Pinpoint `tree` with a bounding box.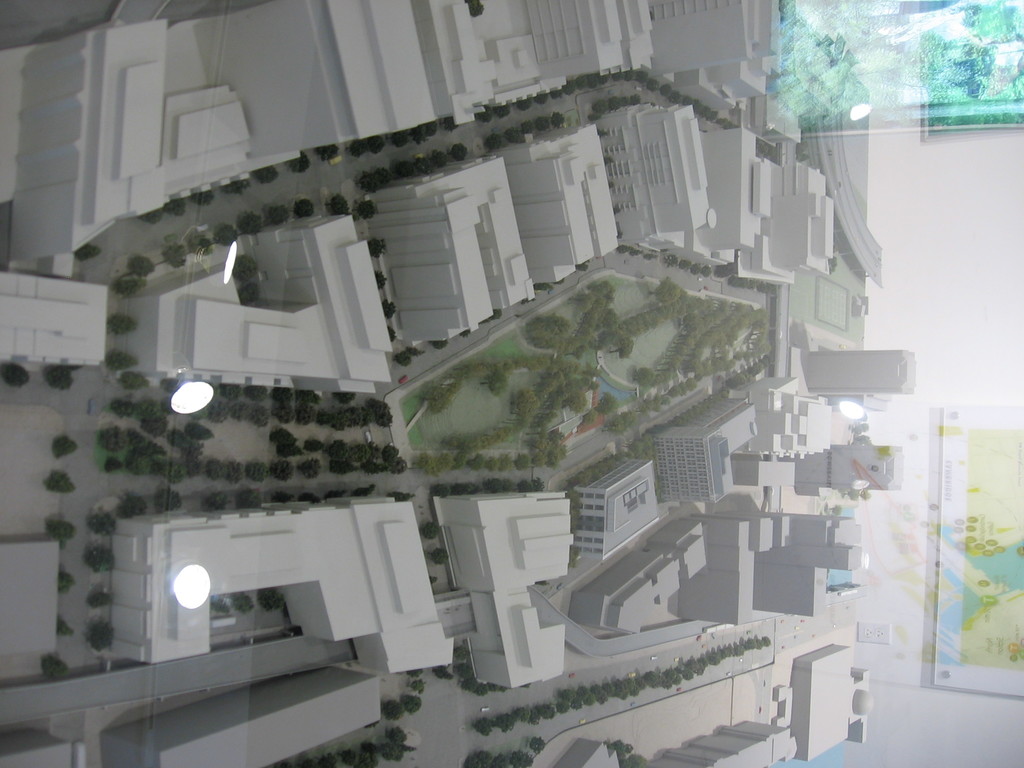
l=528, t=735, r=548, b=760.
